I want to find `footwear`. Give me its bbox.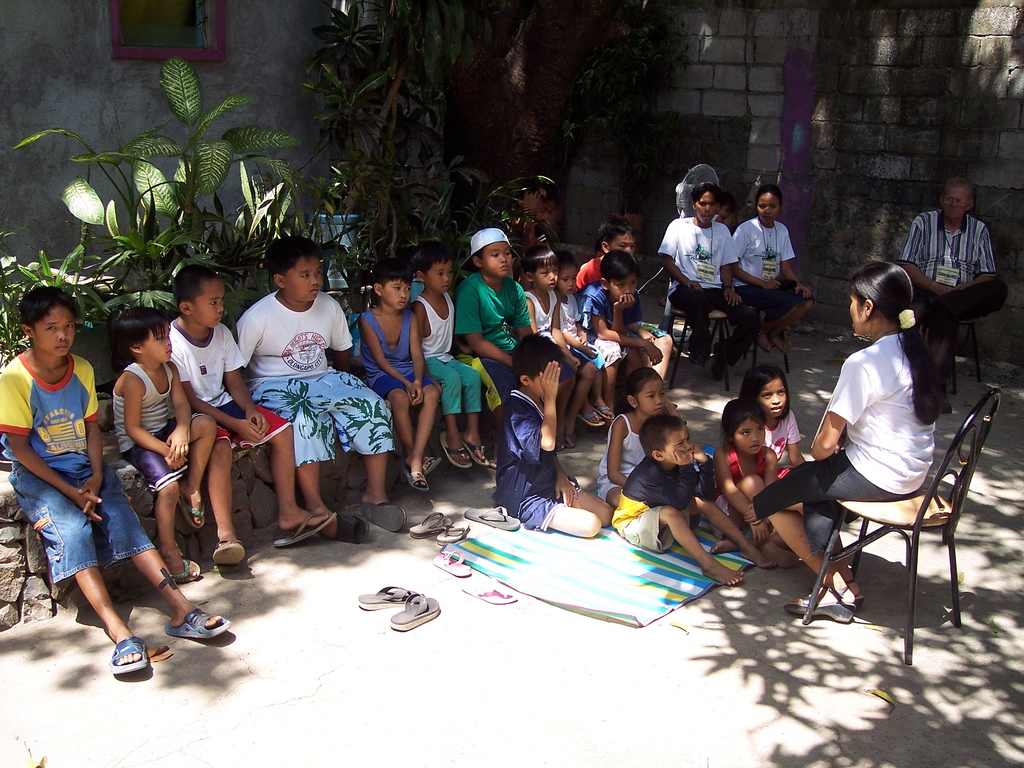
rect(170, 560, 201, 582).
